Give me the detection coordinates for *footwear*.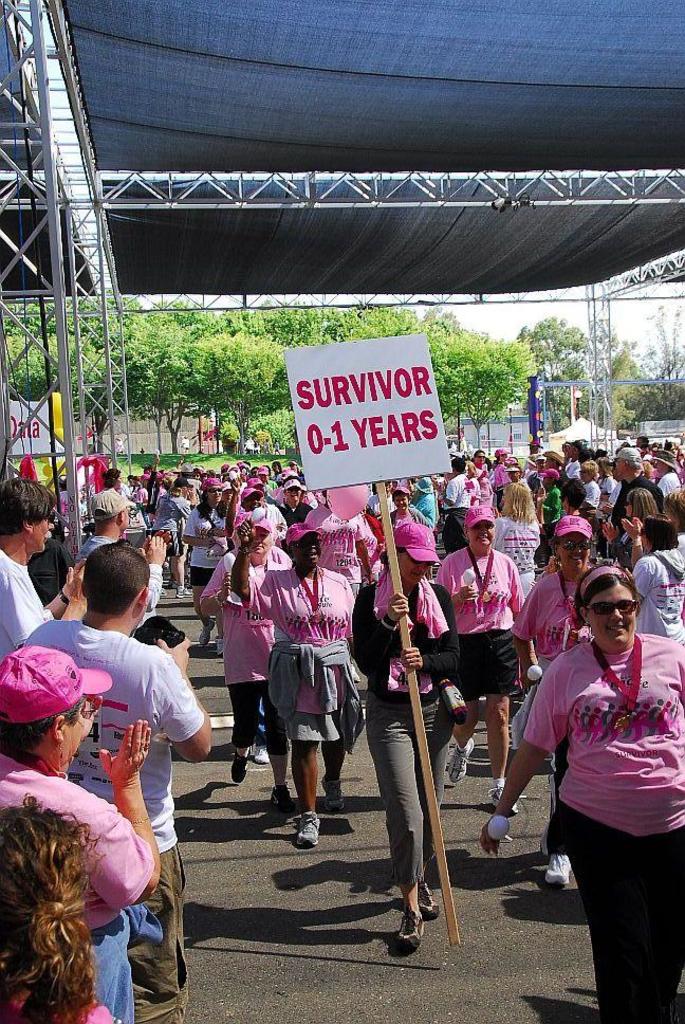
l=399, t=909, r=427, b=949.
